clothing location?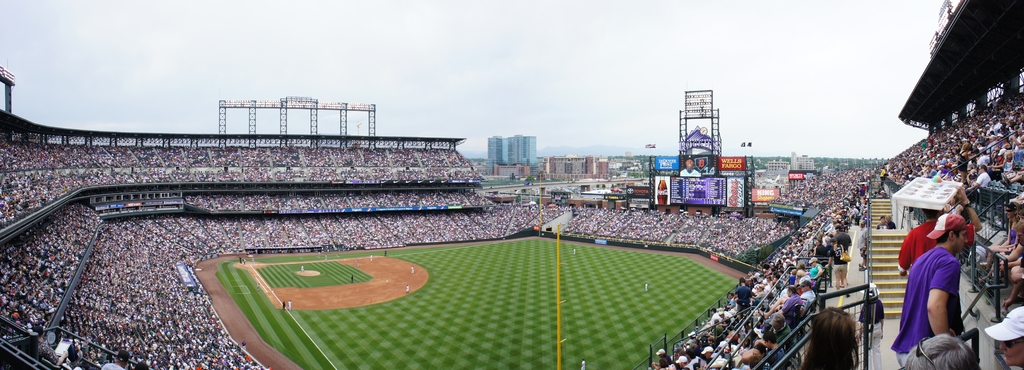
<region>579, 358, 586, 369</region>
